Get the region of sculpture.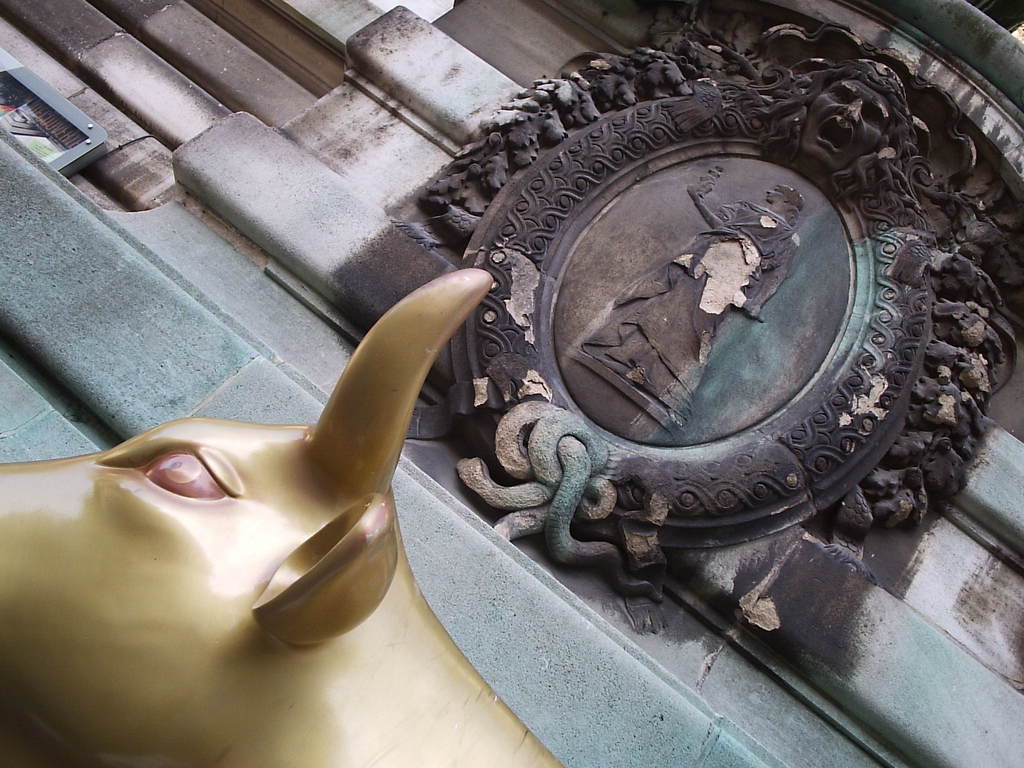
(0, 278, 556, 767).
